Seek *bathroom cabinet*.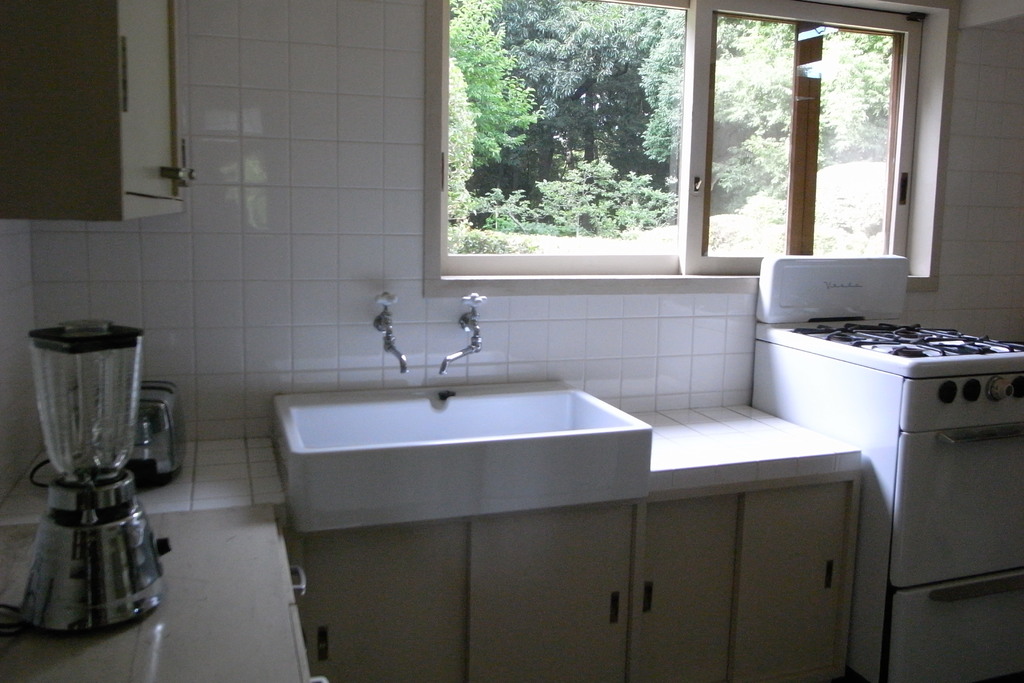
select_region(275, 443, 863, 682).
